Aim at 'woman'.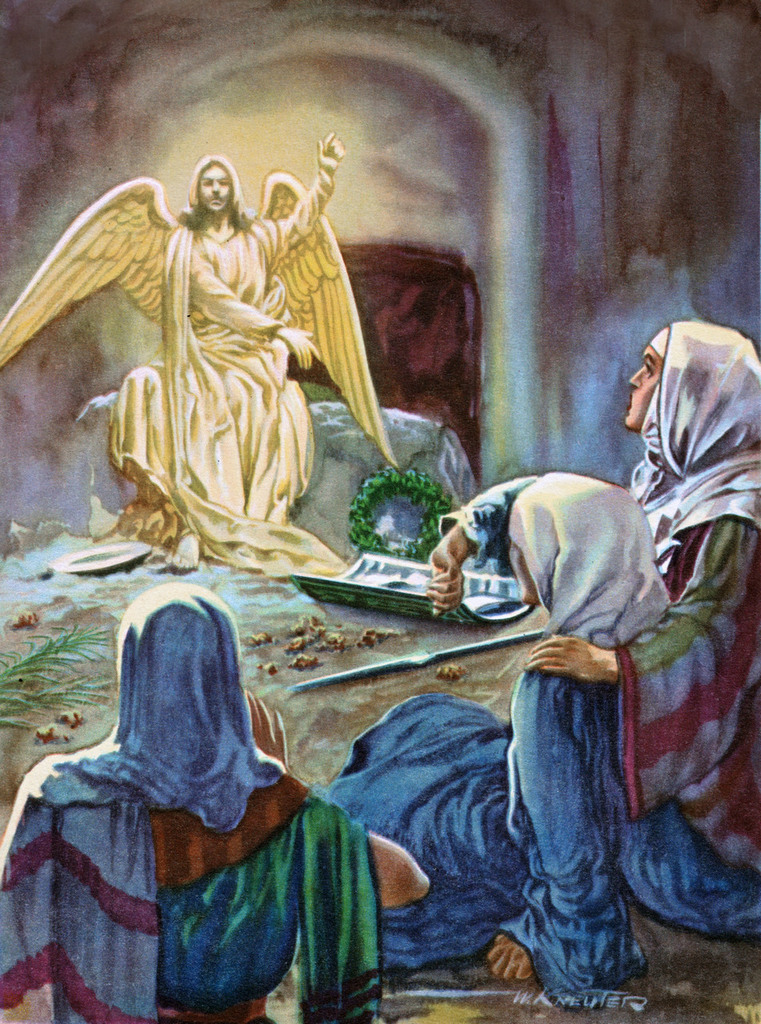
Aimed at BBox(0, 584, 433, 1023).
